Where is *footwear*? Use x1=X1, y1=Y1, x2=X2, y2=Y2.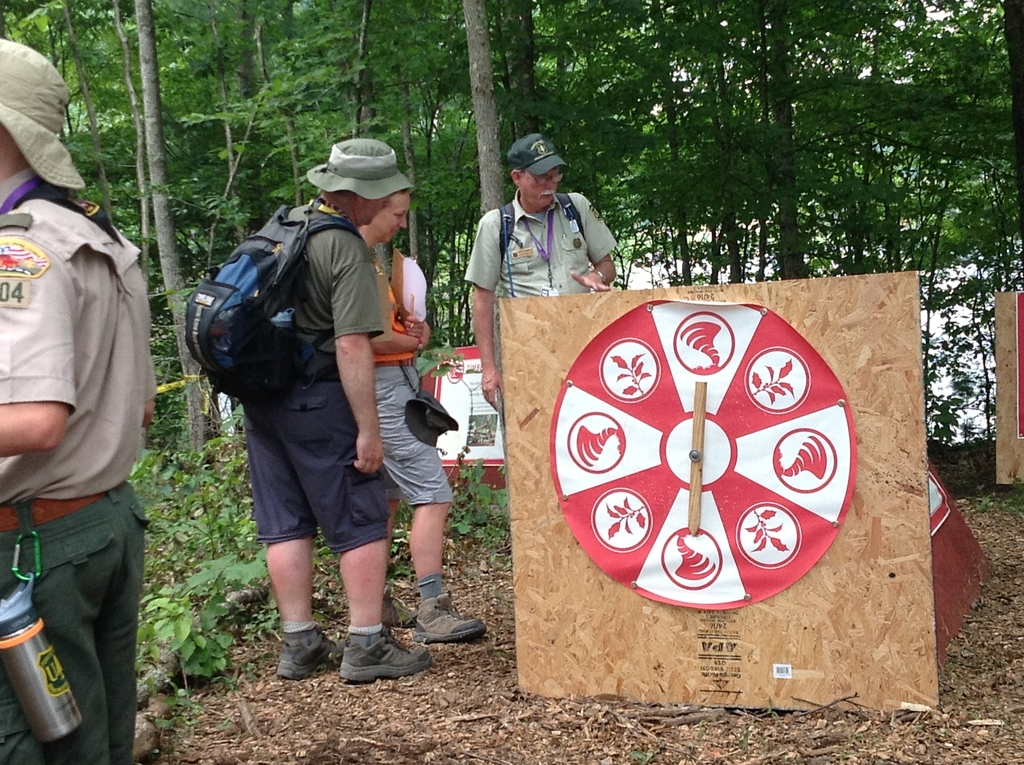
x1=279, y1=630, x2=346, y2=681.
